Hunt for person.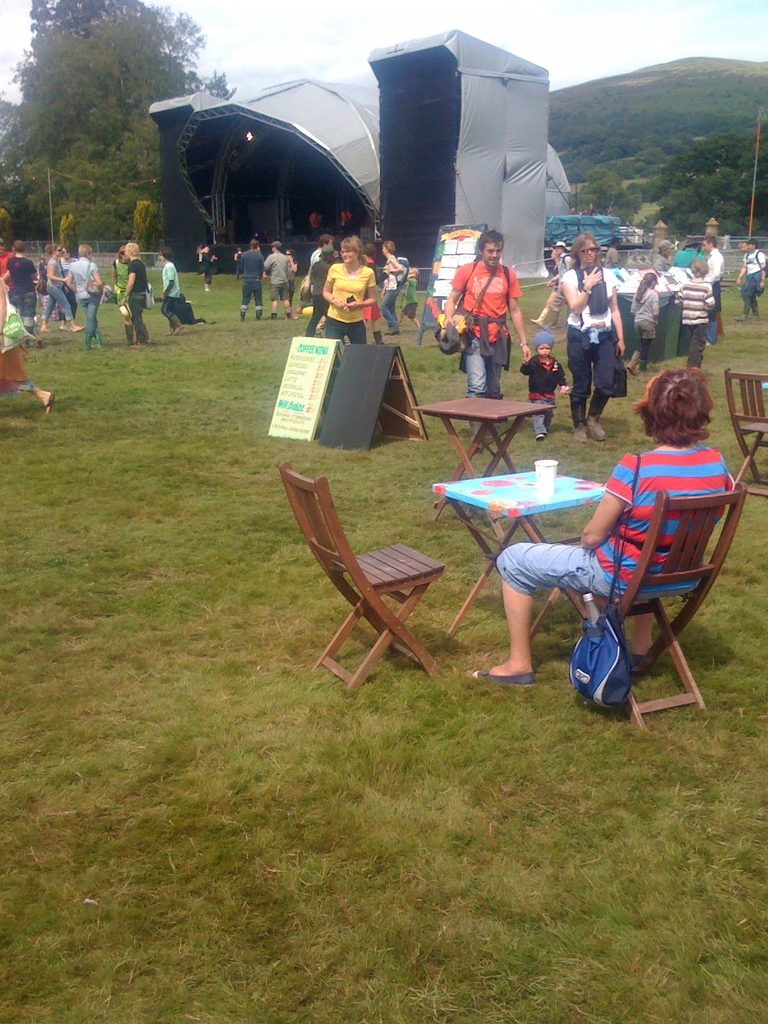
Hunted down at box=[194, 241, 213, 292].
